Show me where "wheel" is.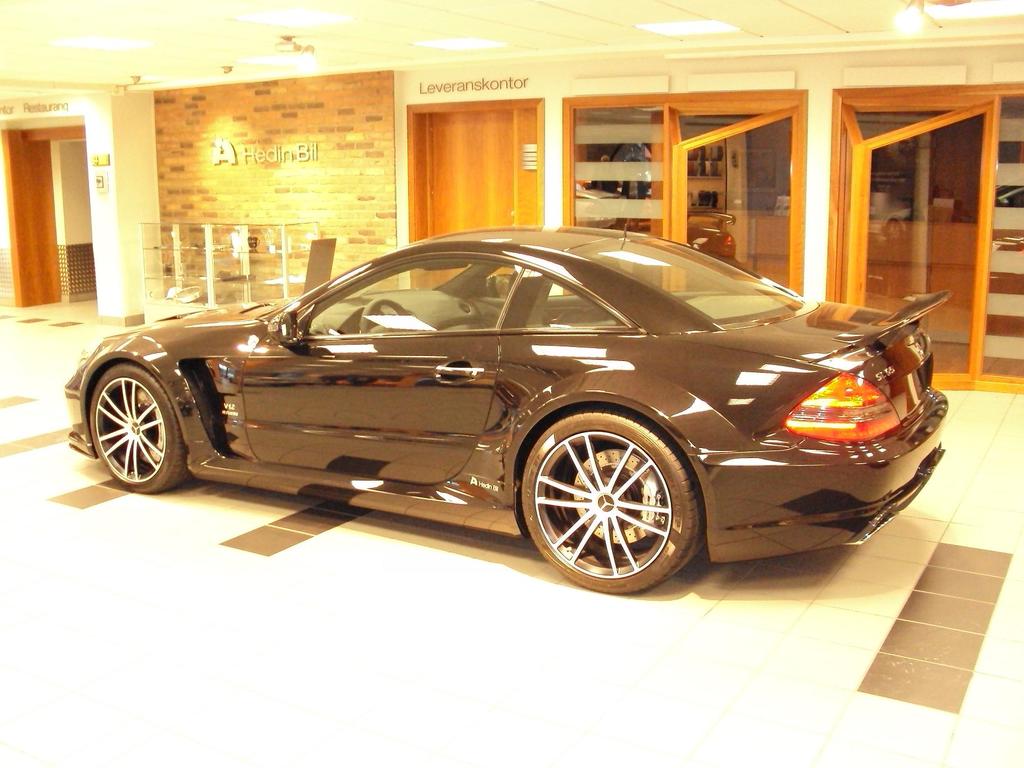
"wheel" is at bbox=(354, 295, 406, 335).
